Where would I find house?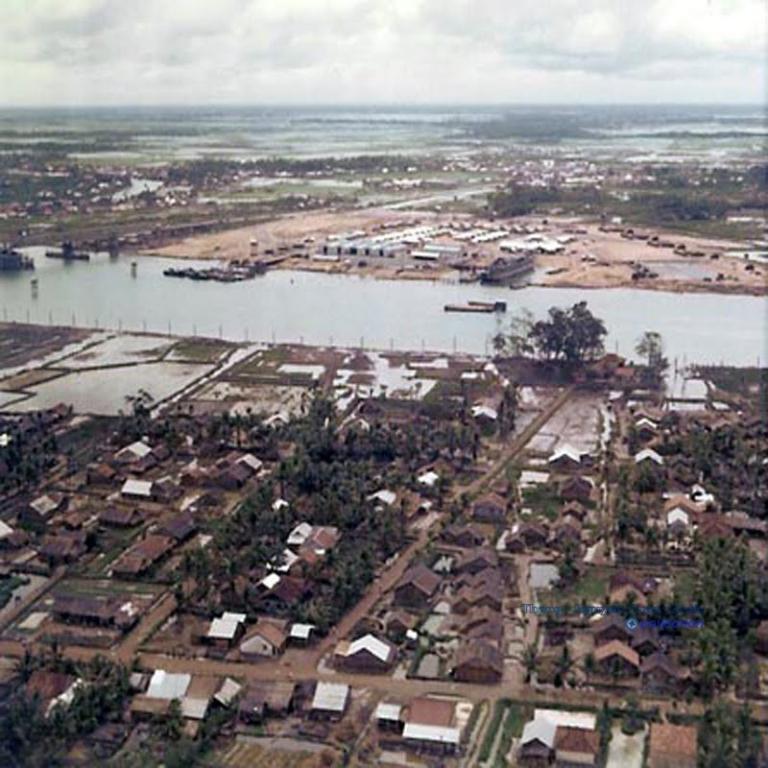
At Rect(109, 428, 150, 461).
